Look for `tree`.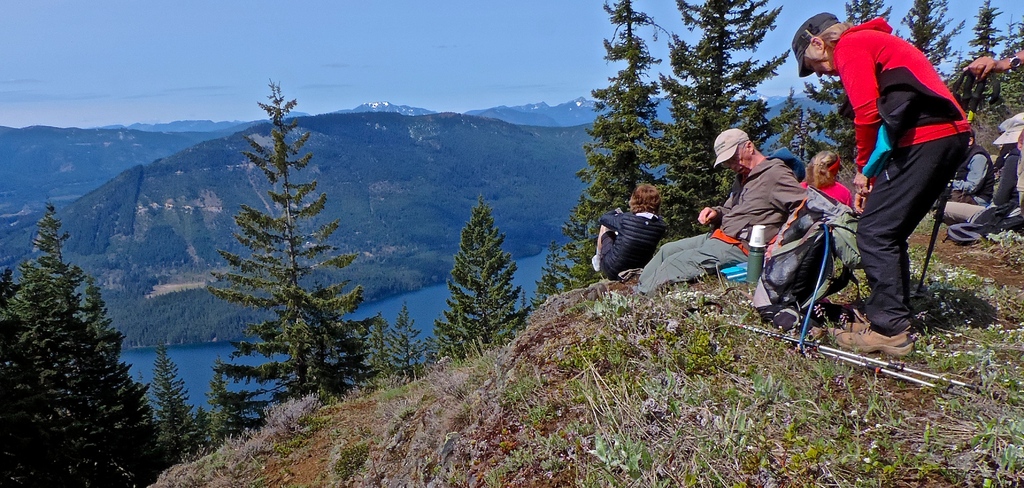
Found: crop(565, 0, 668, 280).
